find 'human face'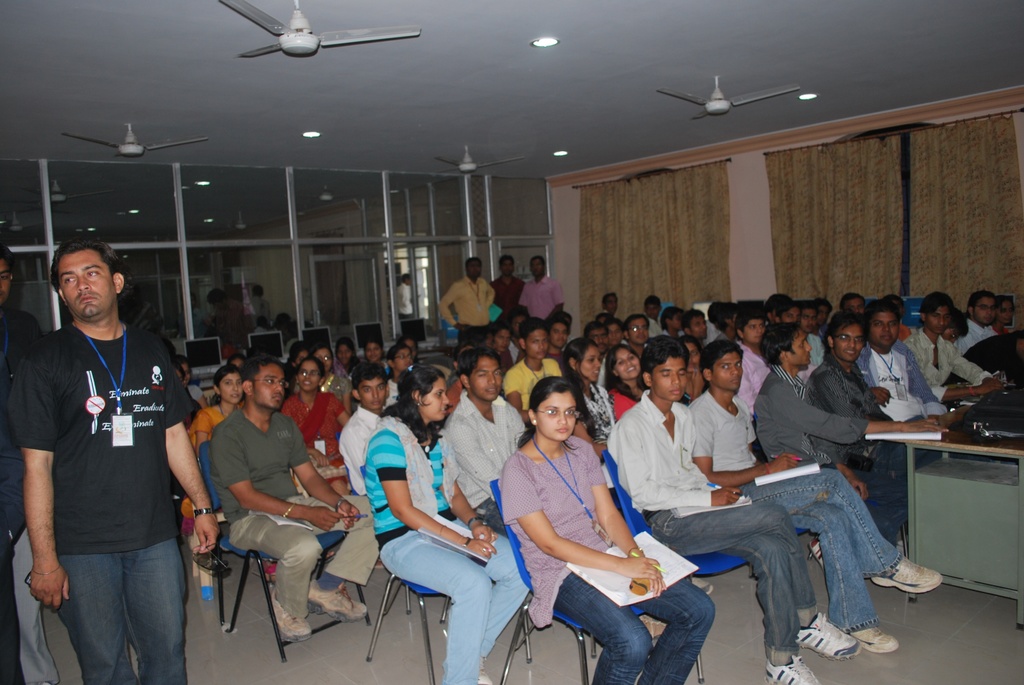
<box>532,262,541,279</box>
